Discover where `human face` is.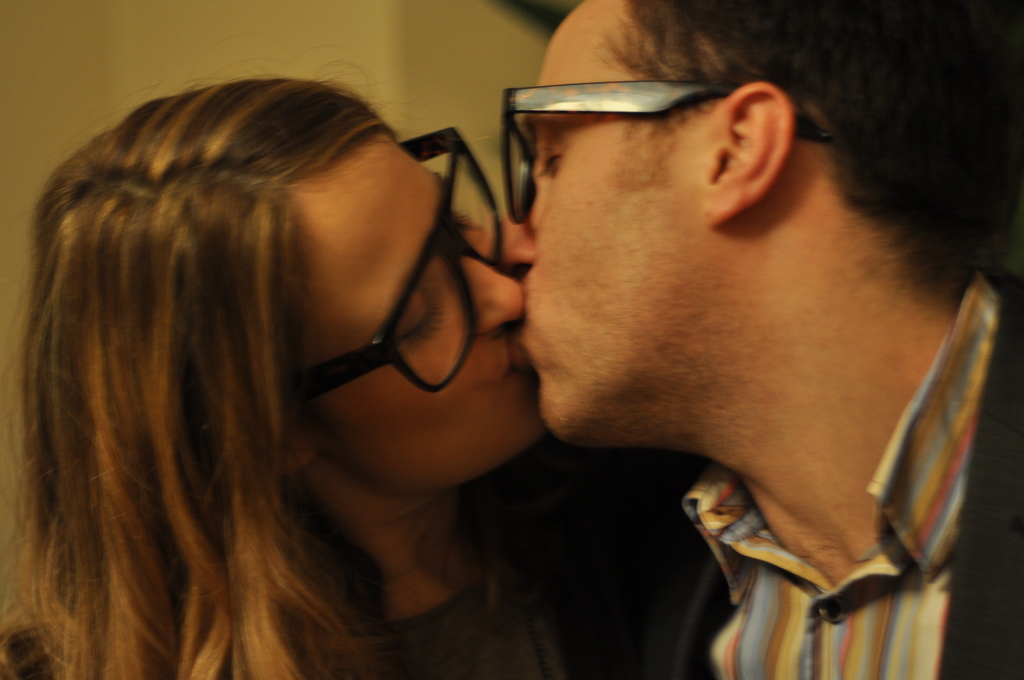
Discovered at box=[499, 0, 685, 443].
